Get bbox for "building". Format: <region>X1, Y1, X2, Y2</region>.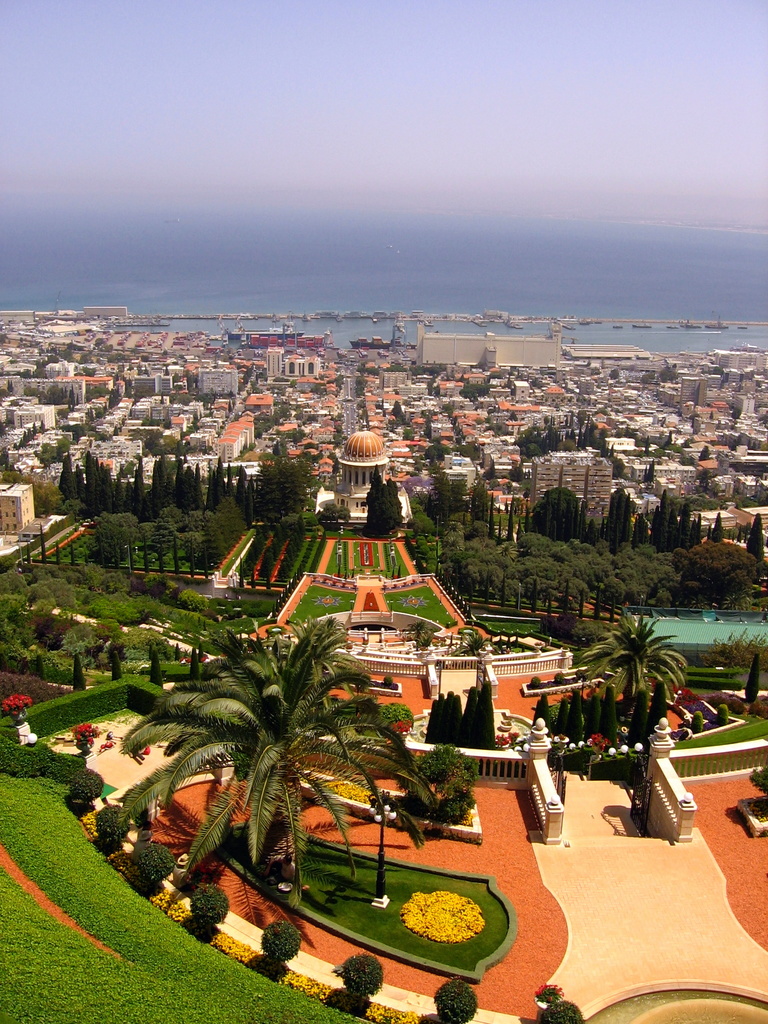
<region>333, 435, 394, 518</region>.
